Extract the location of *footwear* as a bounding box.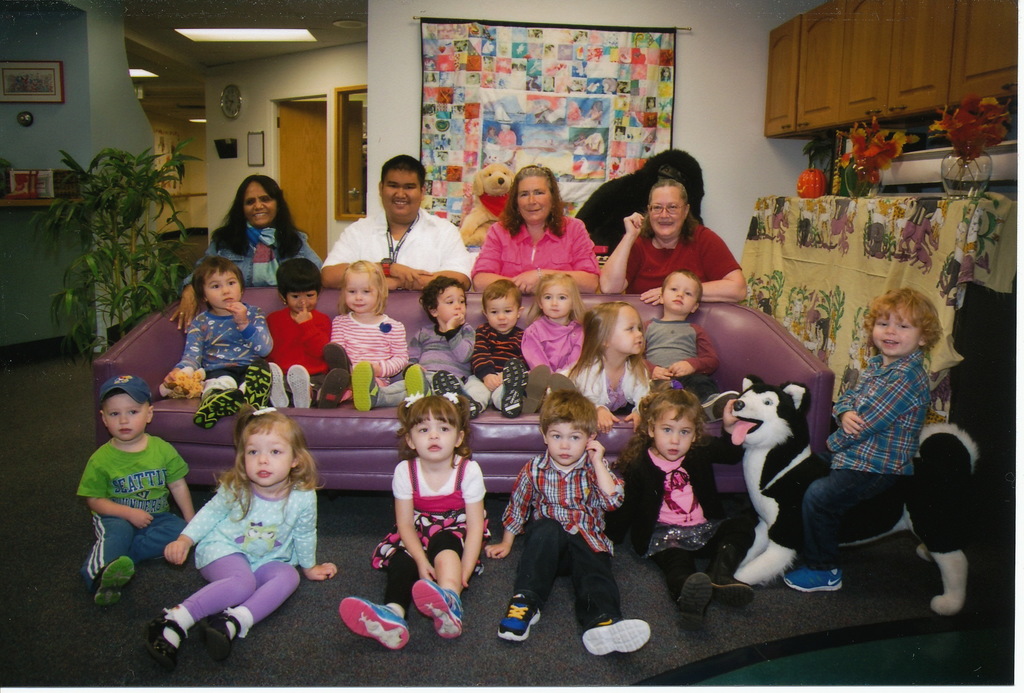
bbox(337, 592, 412, 646).
